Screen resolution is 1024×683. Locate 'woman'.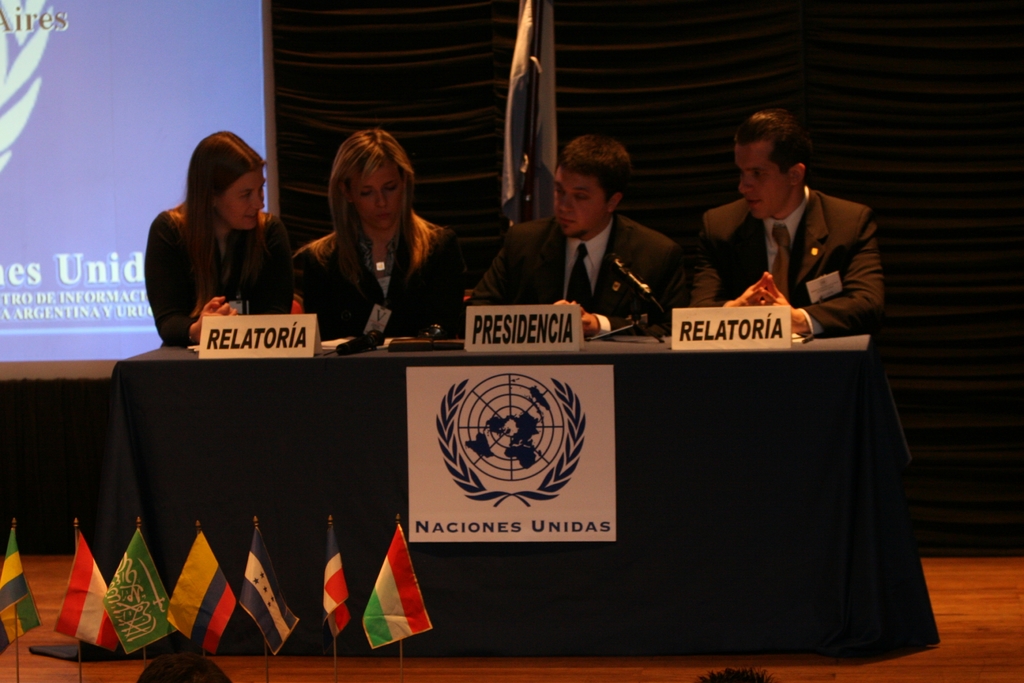
<bbox>144, 130, 310, 349</bbox>.
